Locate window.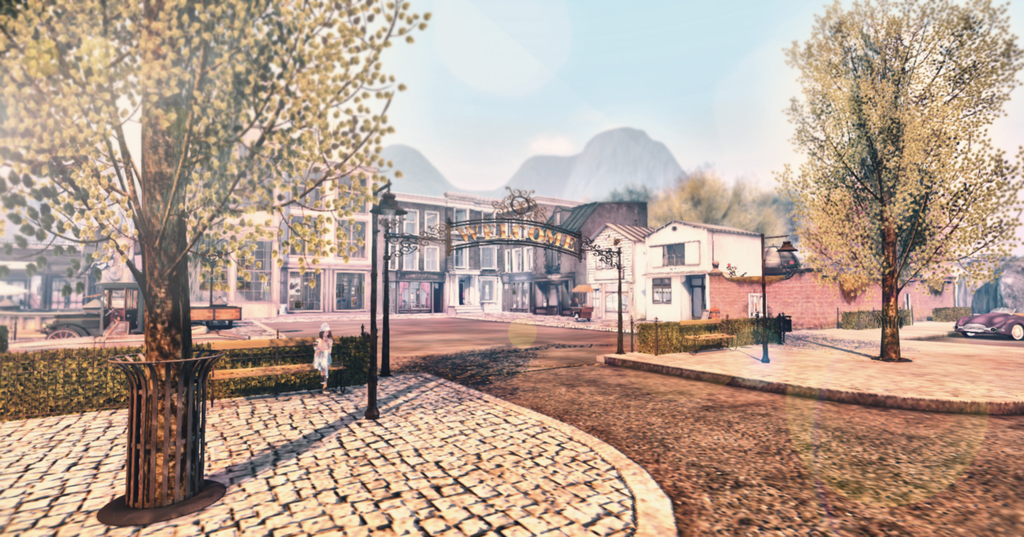
Bounding box: 424,212,440,235.
